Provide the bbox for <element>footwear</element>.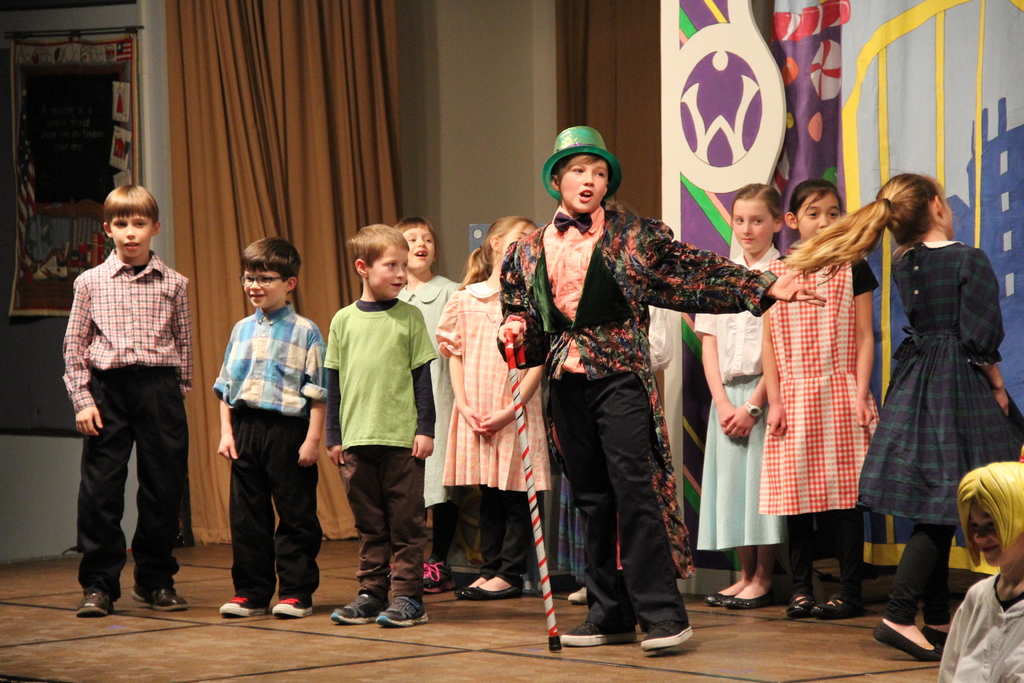
708,585,733,604.
